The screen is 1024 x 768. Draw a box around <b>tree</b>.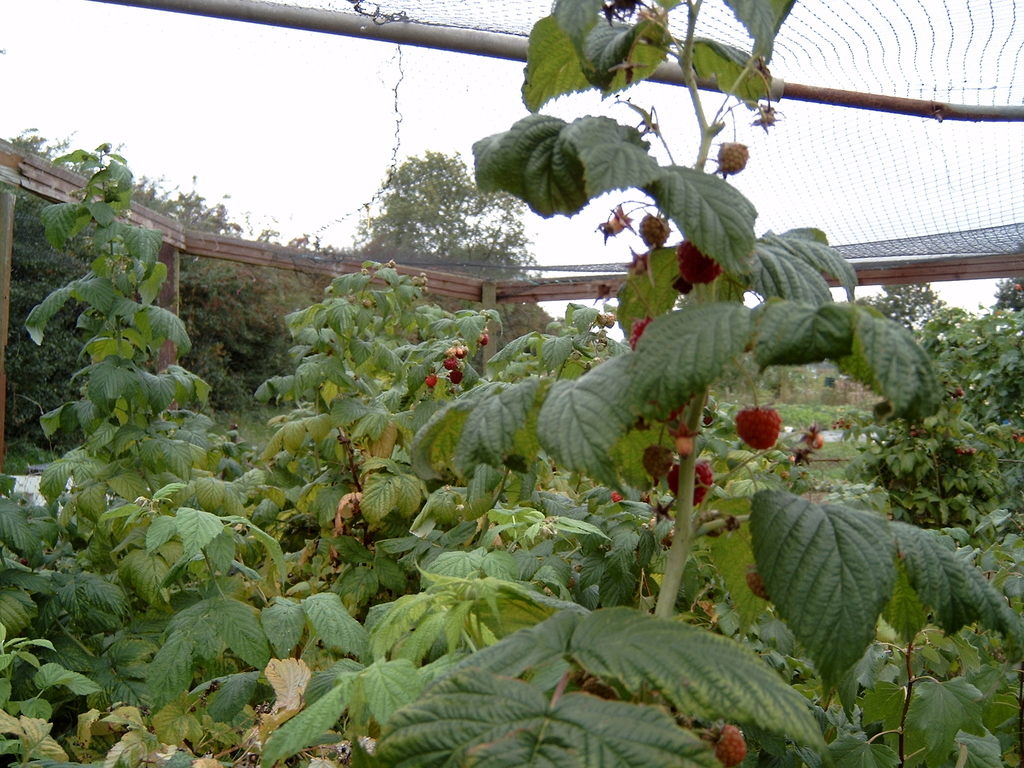
<box>116,172,294,413</box>.
